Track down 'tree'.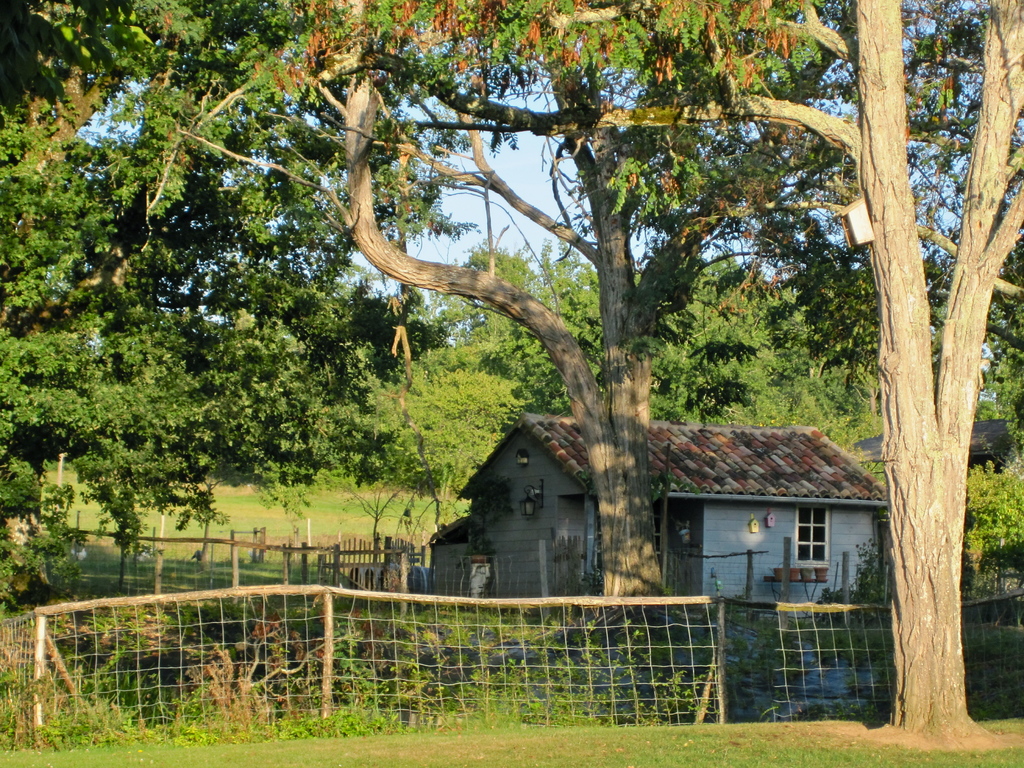
Tracked to 342:0:1023:737.
